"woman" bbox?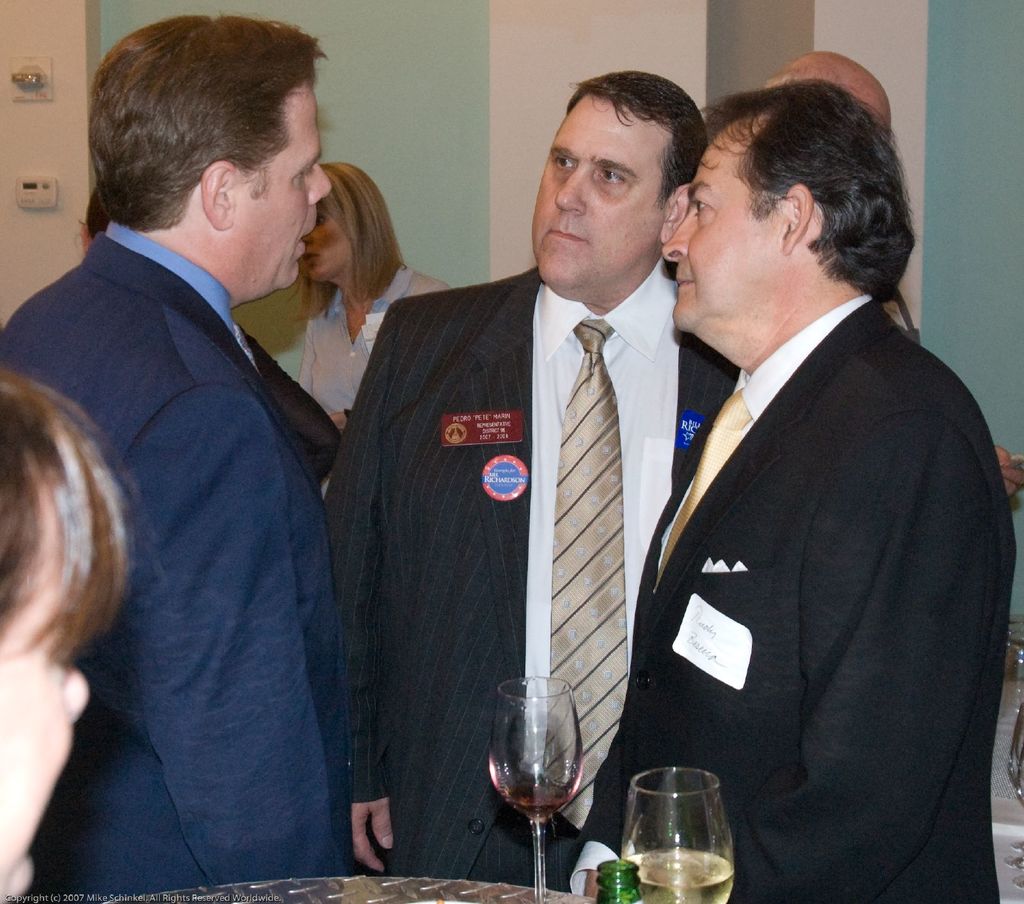
rect(0, 371, 166, 903)
